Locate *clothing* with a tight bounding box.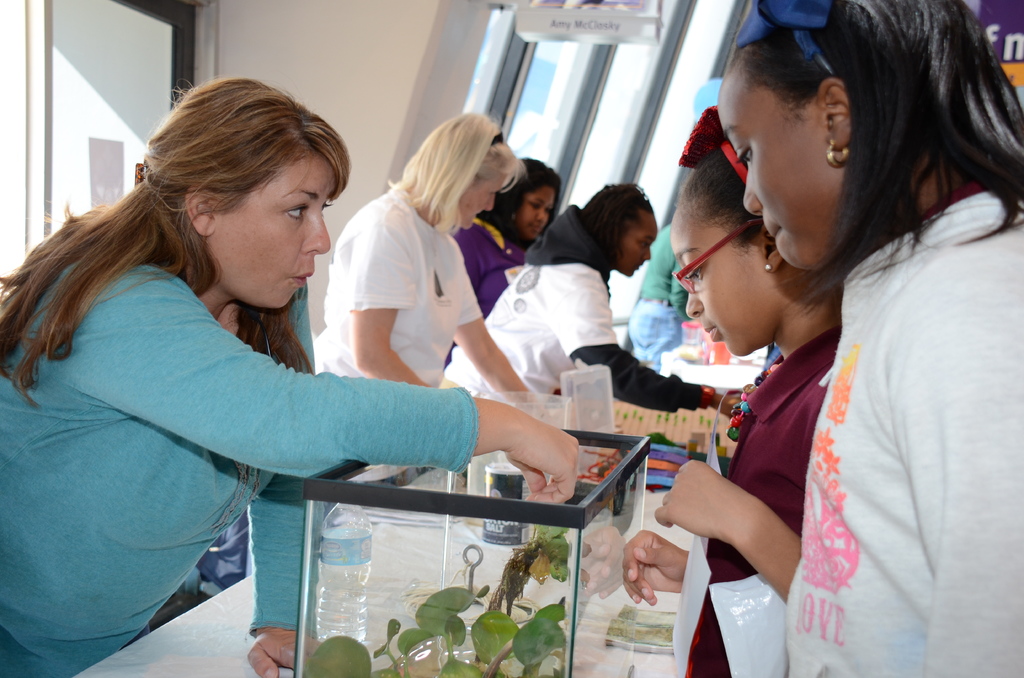
rect(639, 221, 693, 323).
